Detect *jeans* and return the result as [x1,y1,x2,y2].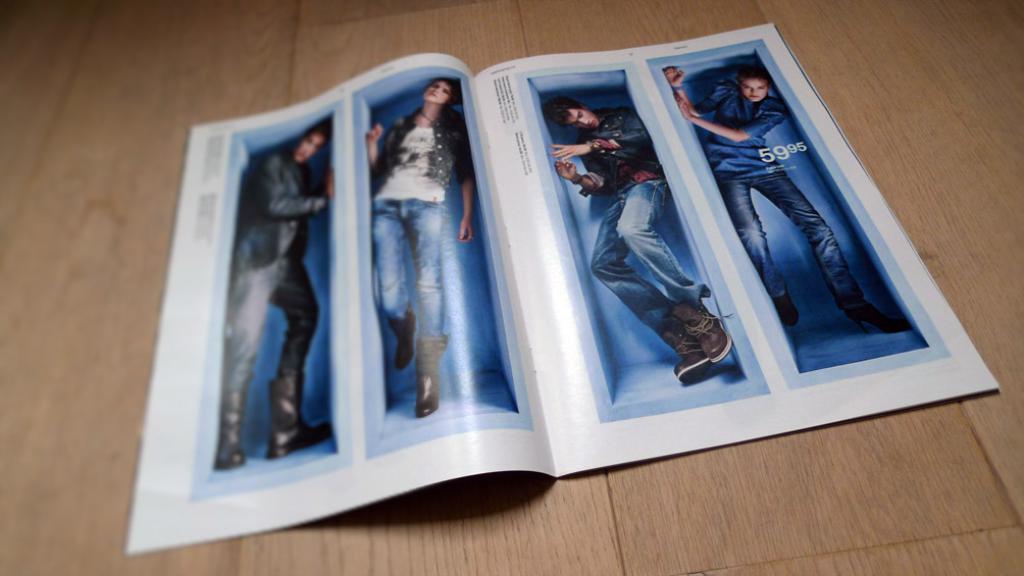
[718,160,862,304].
